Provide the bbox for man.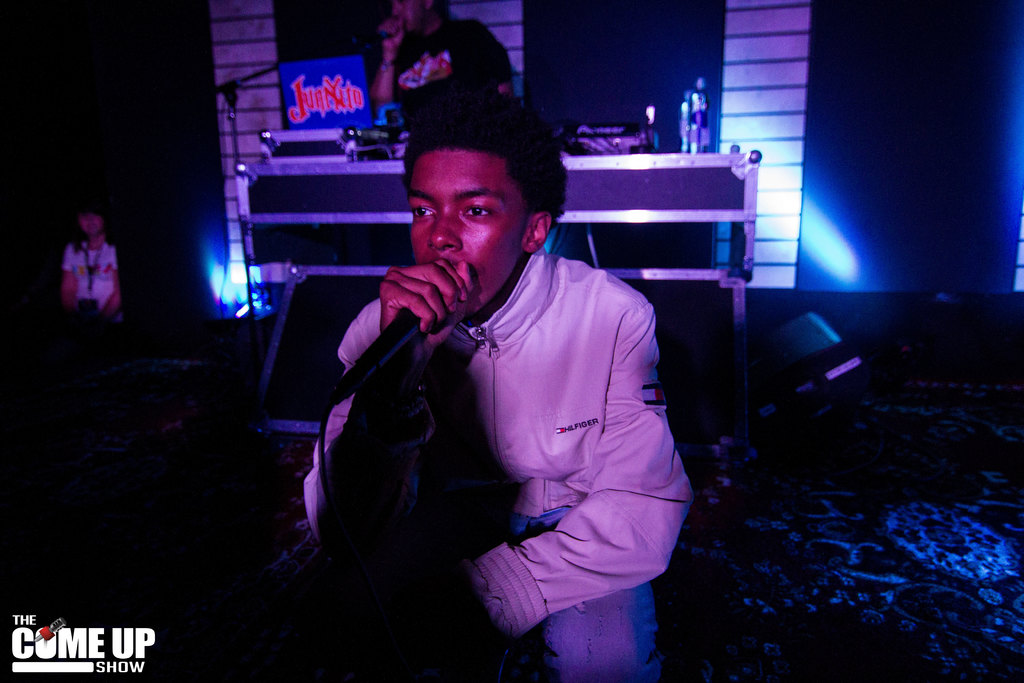
crop(363, 0, 511, 140).
